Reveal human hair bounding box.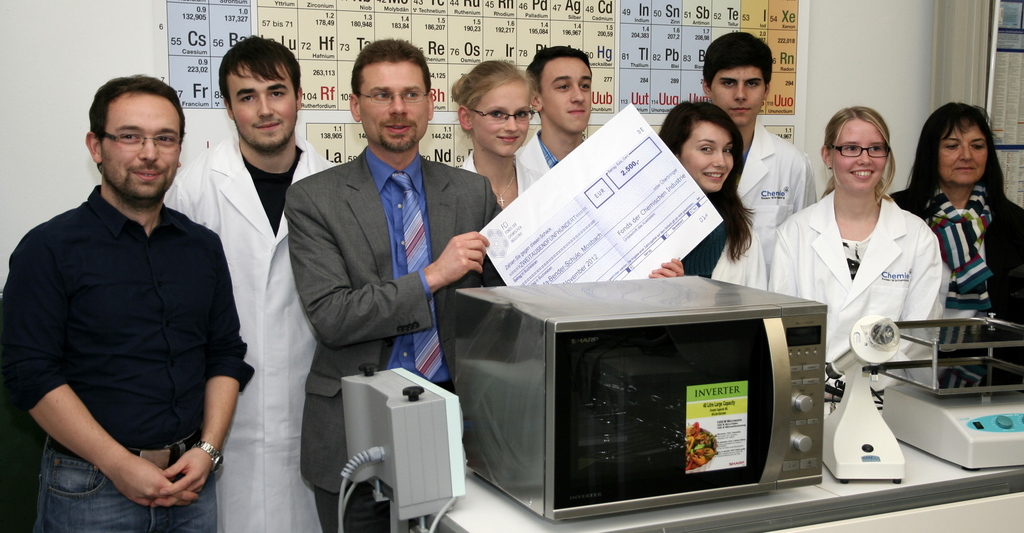
Revealed: {"x1": 451, "y1": 56, "x2": 541, "y2": 120}.
